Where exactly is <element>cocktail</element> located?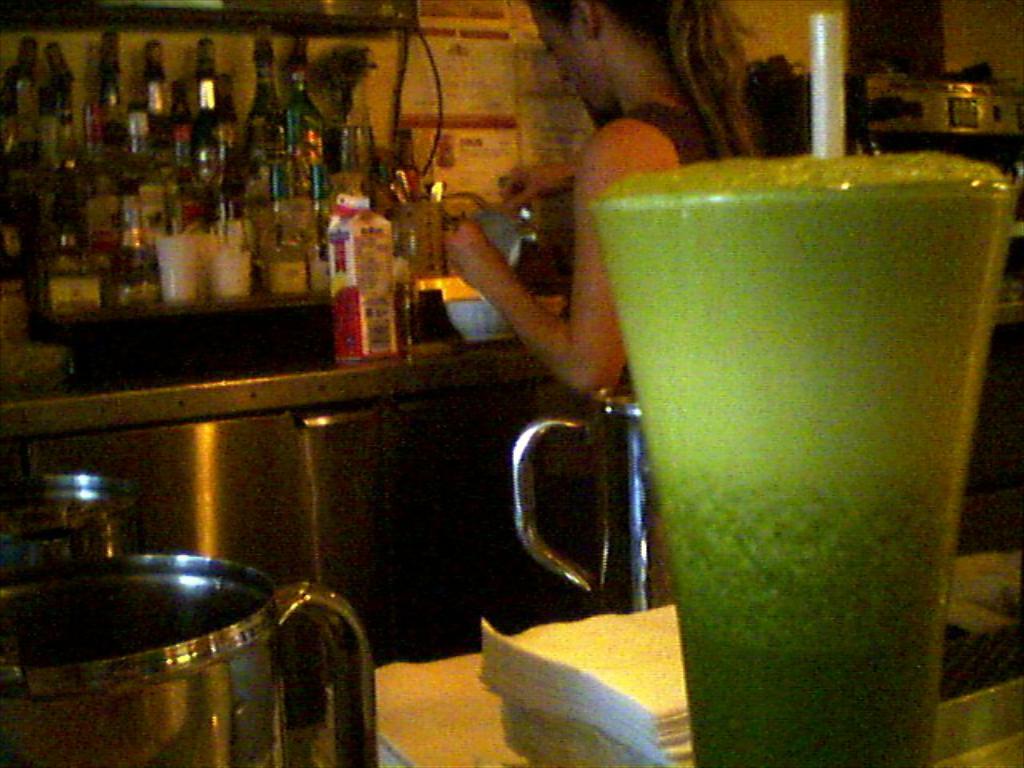
Its bounding box is [left=590, top=149, right=1016, bottom=766].
